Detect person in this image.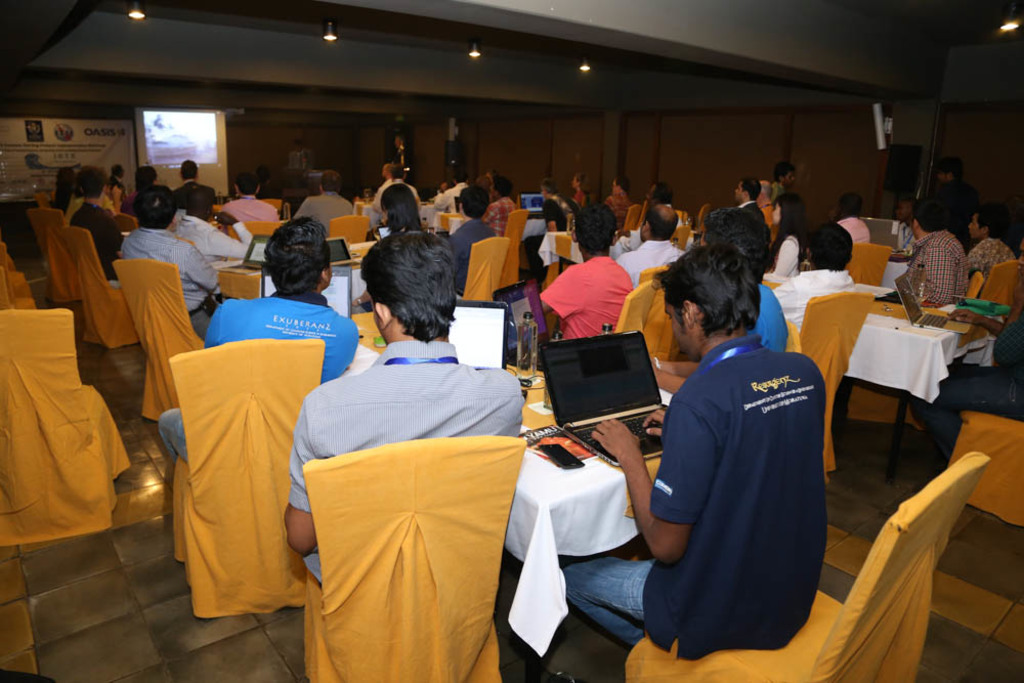
Detection: (x1=273, y1=140, x2=312, y2=173).
